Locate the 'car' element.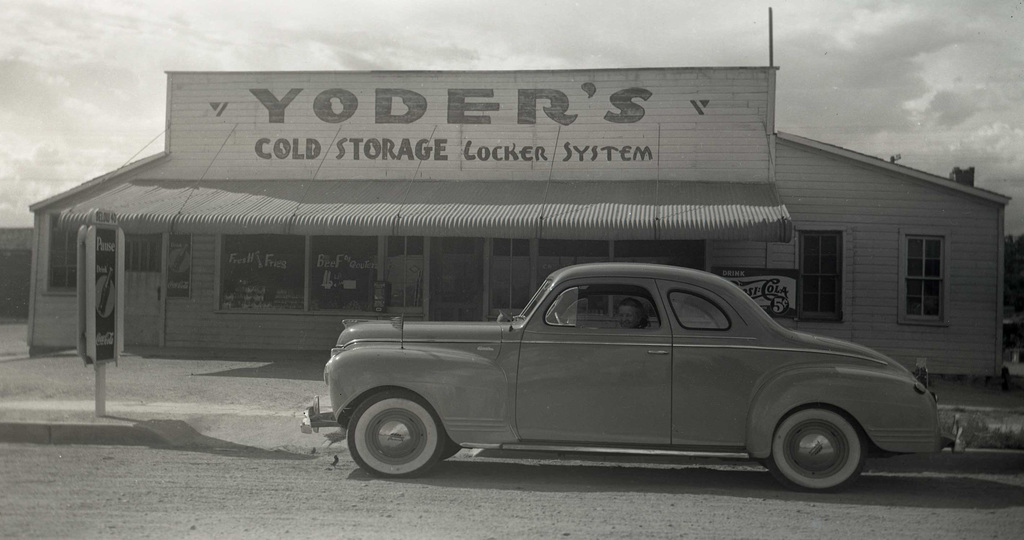
Element bbox: [x1=301, y1=265, x2=963, y2=491].
